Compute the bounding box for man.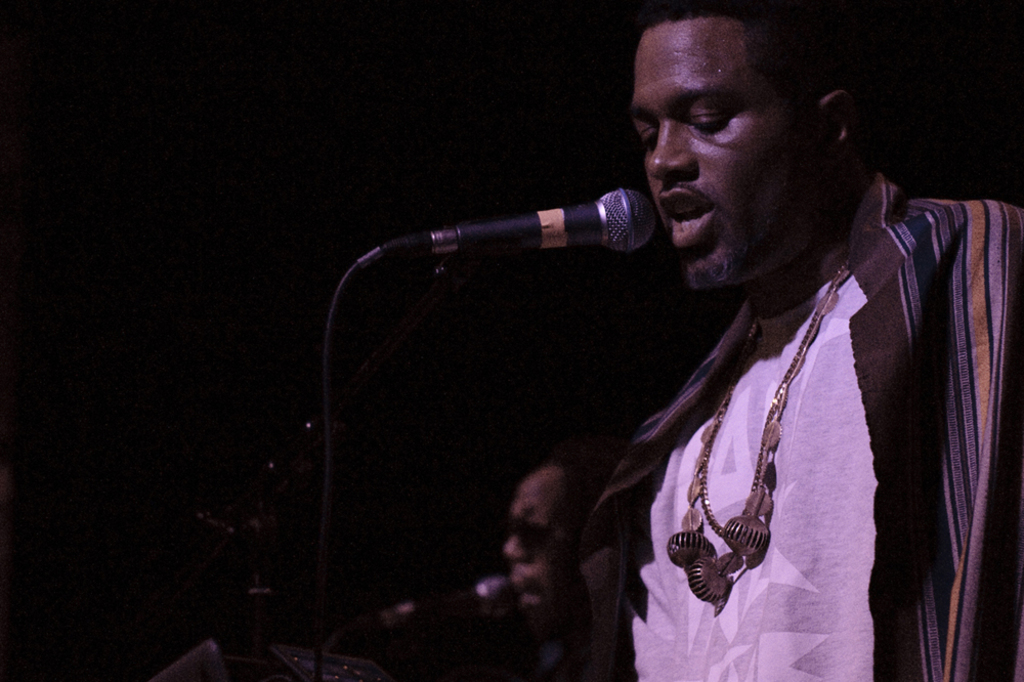
l=501, t=446, r=590, b=629.
